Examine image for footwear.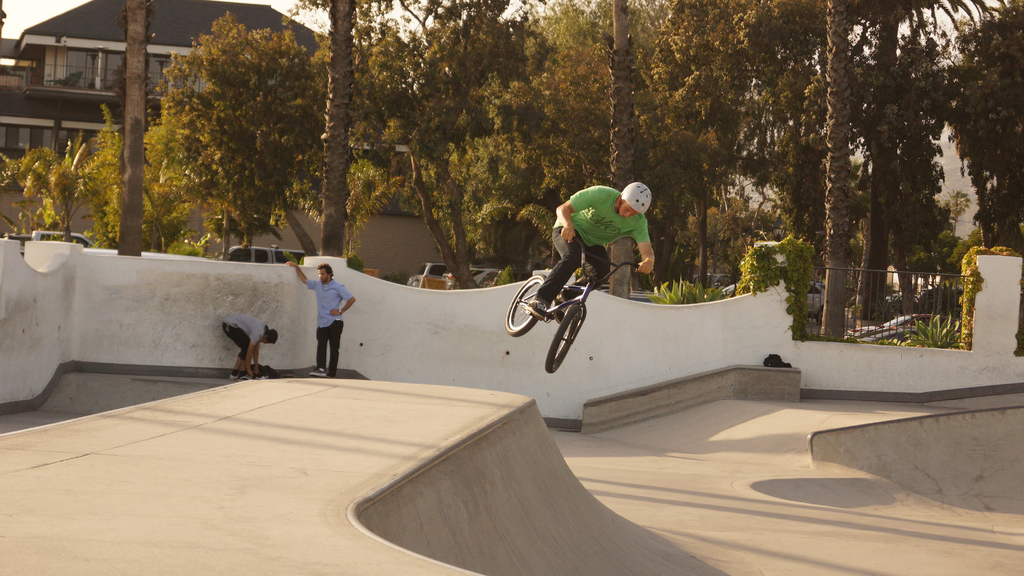
Examination result: crop(307, 363, 328, 377).
